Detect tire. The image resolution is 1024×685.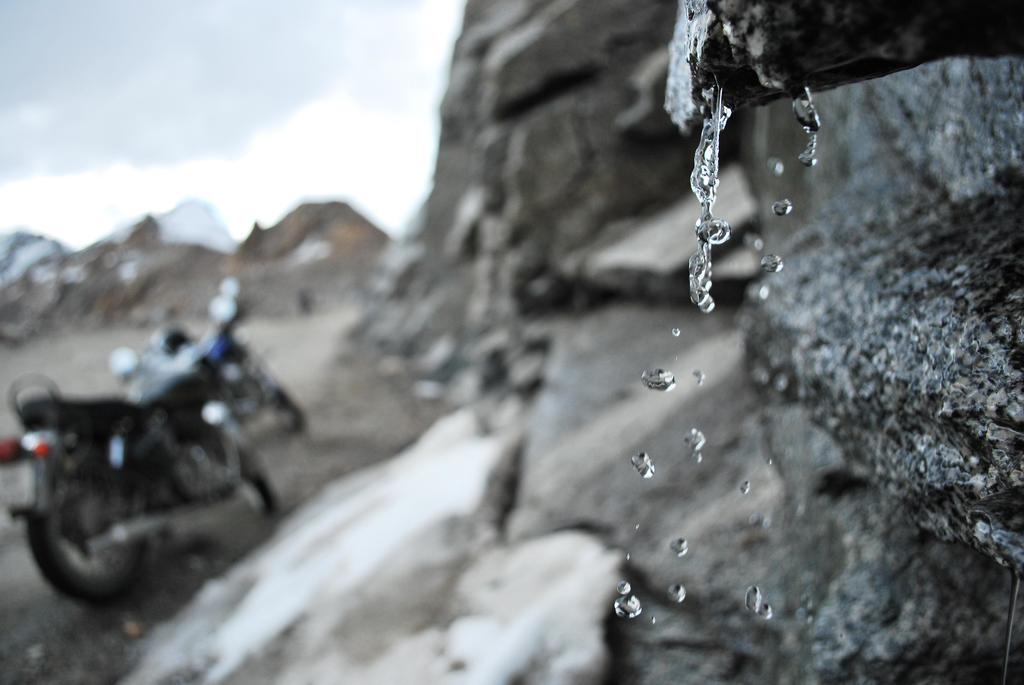
{"x1": 267, "y1": 378, "x2": 305, "y2": 436}.
